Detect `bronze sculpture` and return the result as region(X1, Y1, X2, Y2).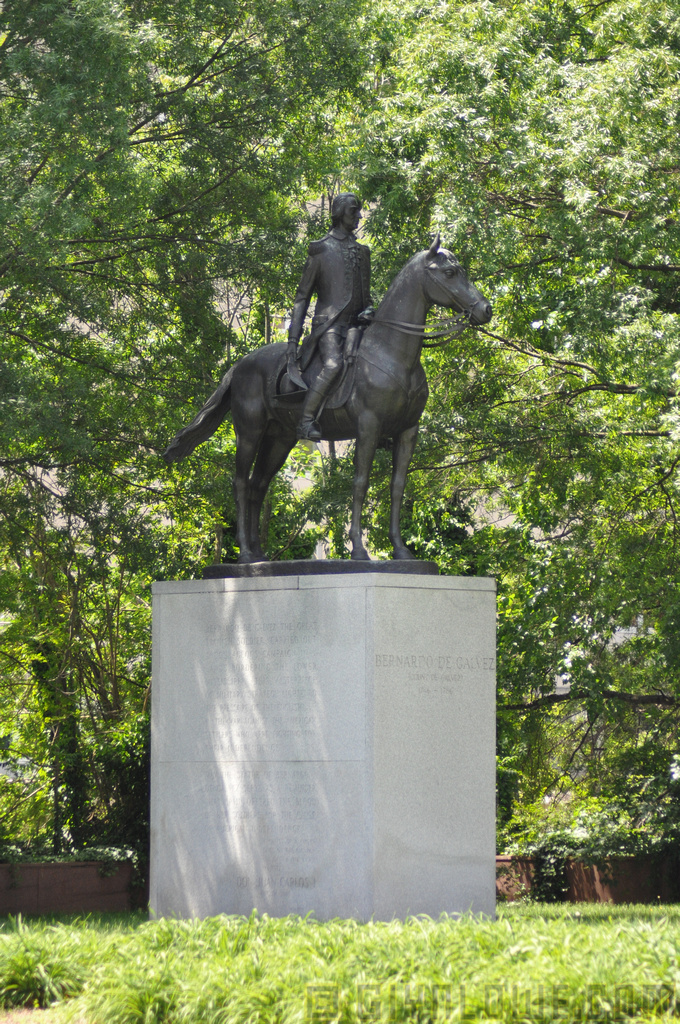
region(185, 196, 484, 563).
